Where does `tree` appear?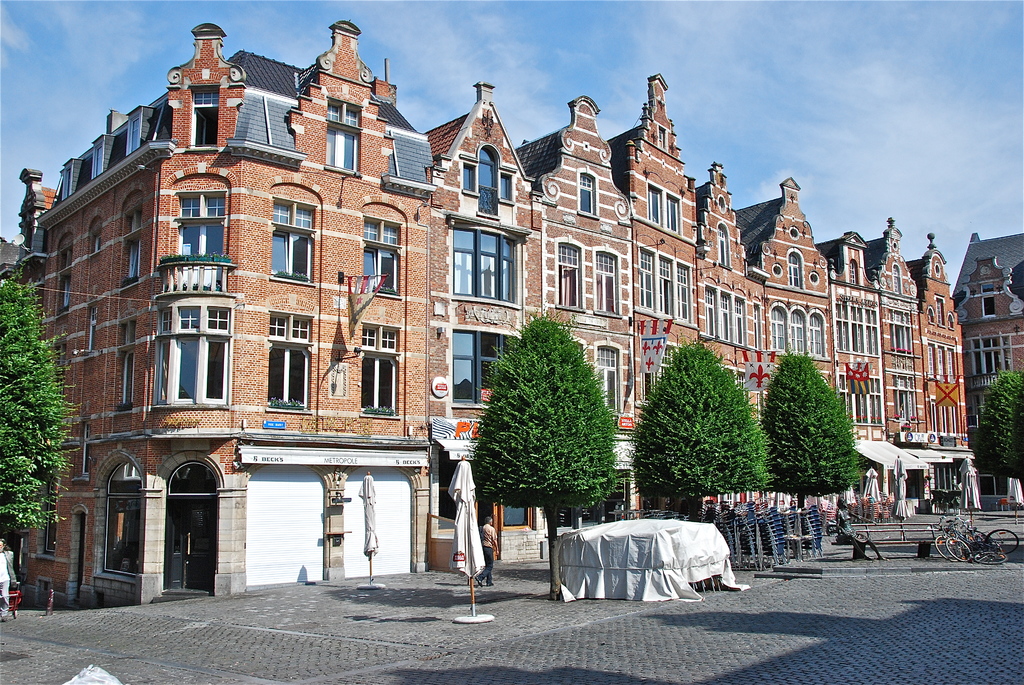
Appears at [979,366,1021,477].
